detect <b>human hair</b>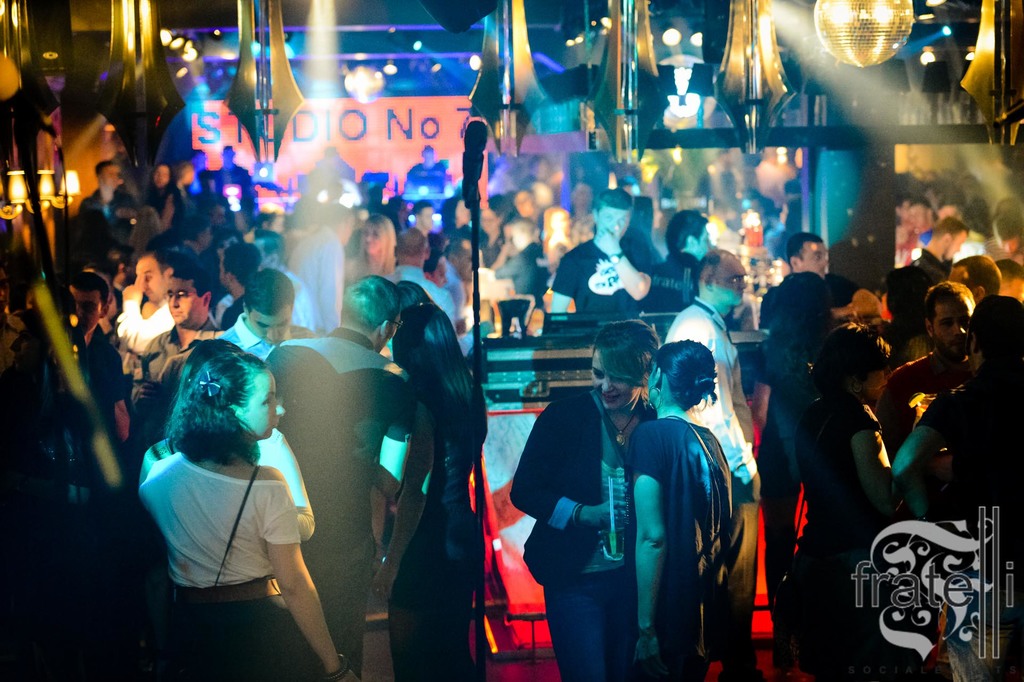
(left=1000, top=259, right=1023, bottom=286)
